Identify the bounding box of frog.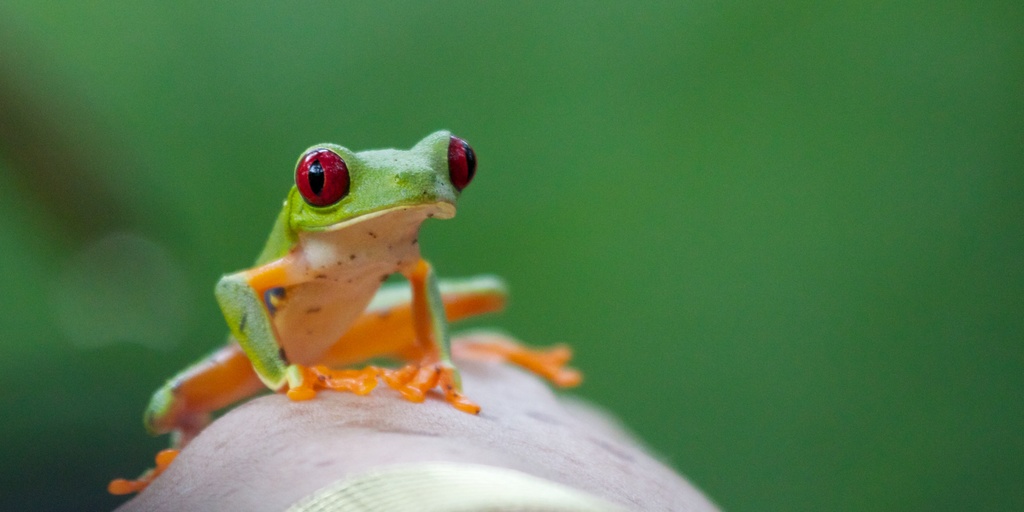
x1=110 y1=126 x2=584 y2=497.
